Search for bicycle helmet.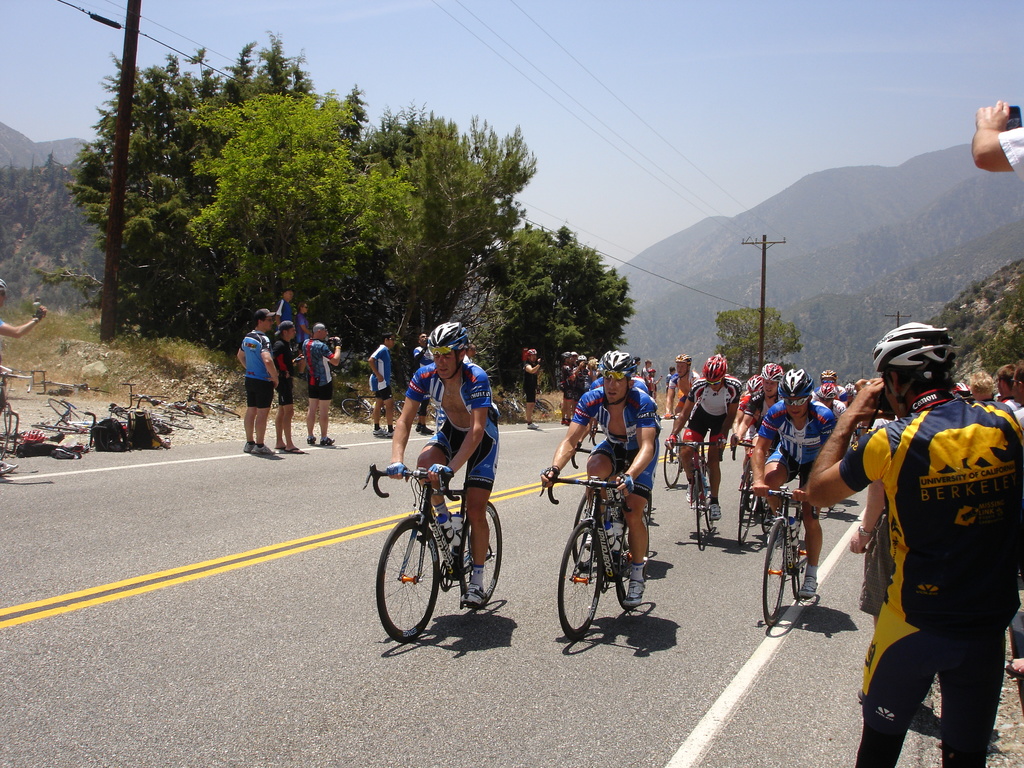
Found at detection(870, 321, 958, 415).
